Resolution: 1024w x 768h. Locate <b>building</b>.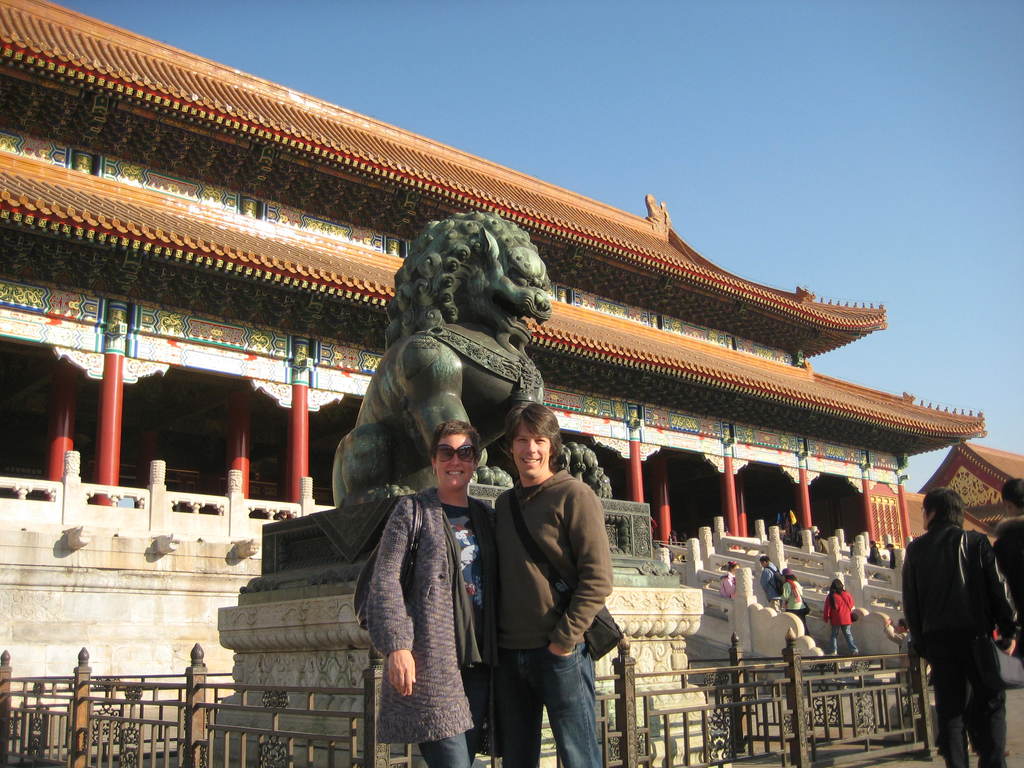
<box>922,438,1023,527</box>.
